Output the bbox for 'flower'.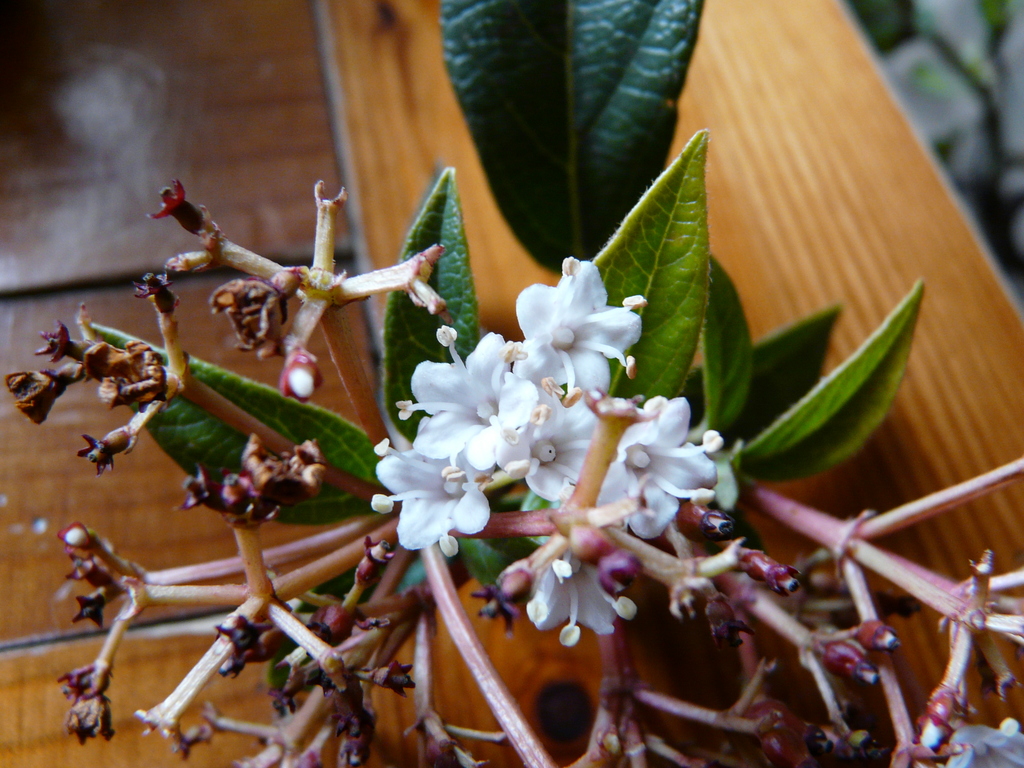
<box>602,398,719,541</box>.
